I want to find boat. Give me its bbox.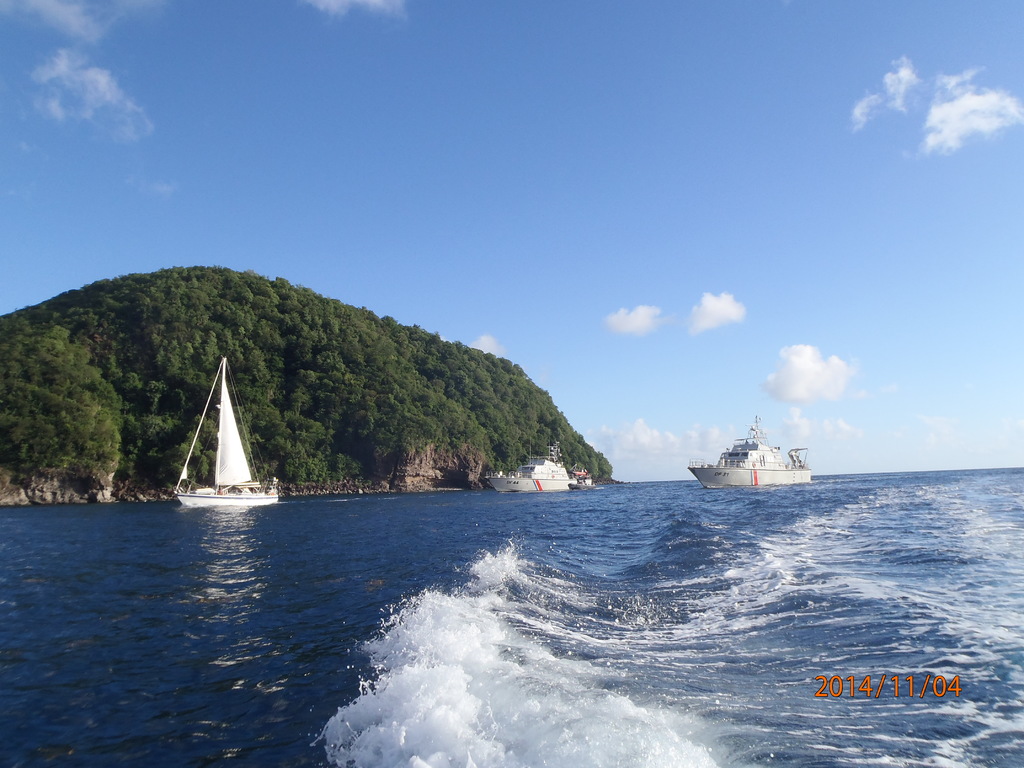
(x1=685, y1=420, x2=804, y2=492).
